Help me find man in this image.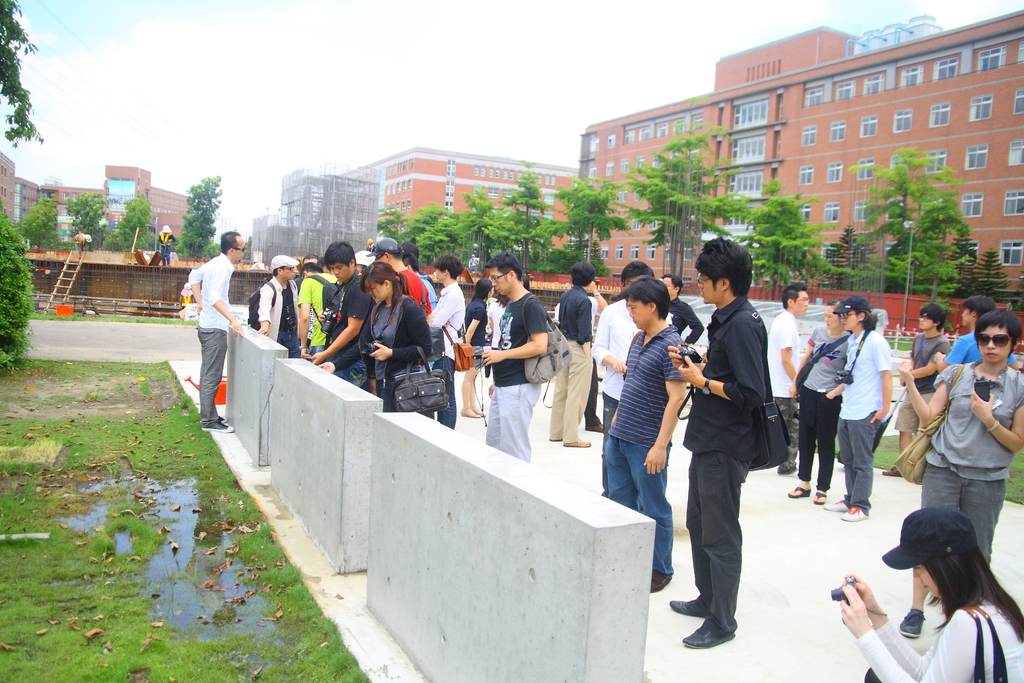
Found it: detection(606, 285, 685, 600).
